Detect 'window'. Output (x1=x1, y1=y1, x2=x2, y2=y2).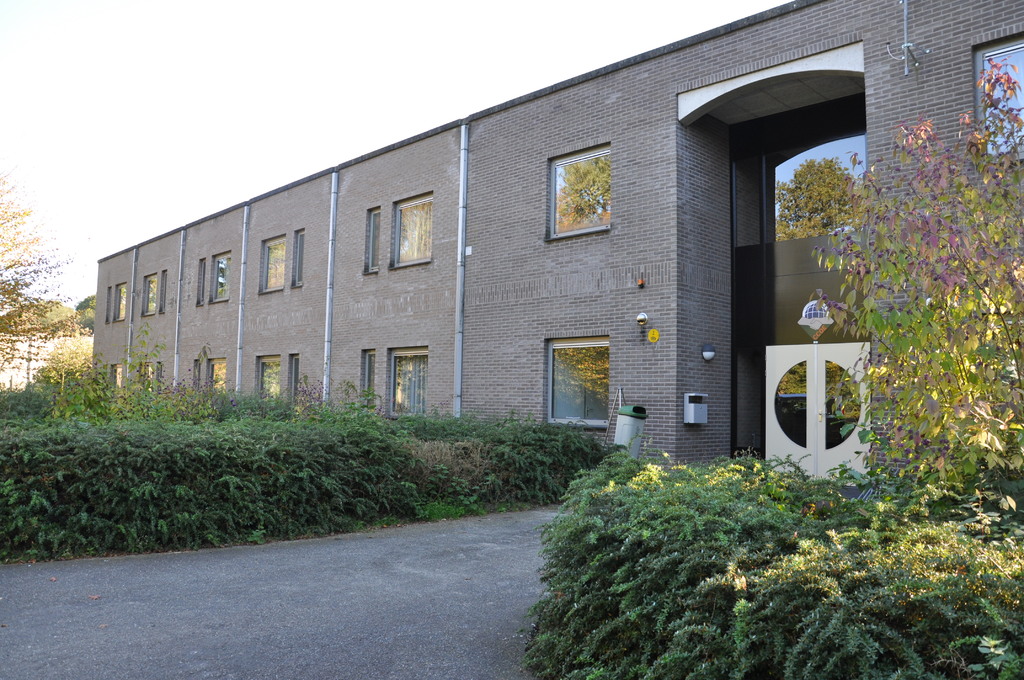
(x1=200, y1=255, x2=237, y2=305).
